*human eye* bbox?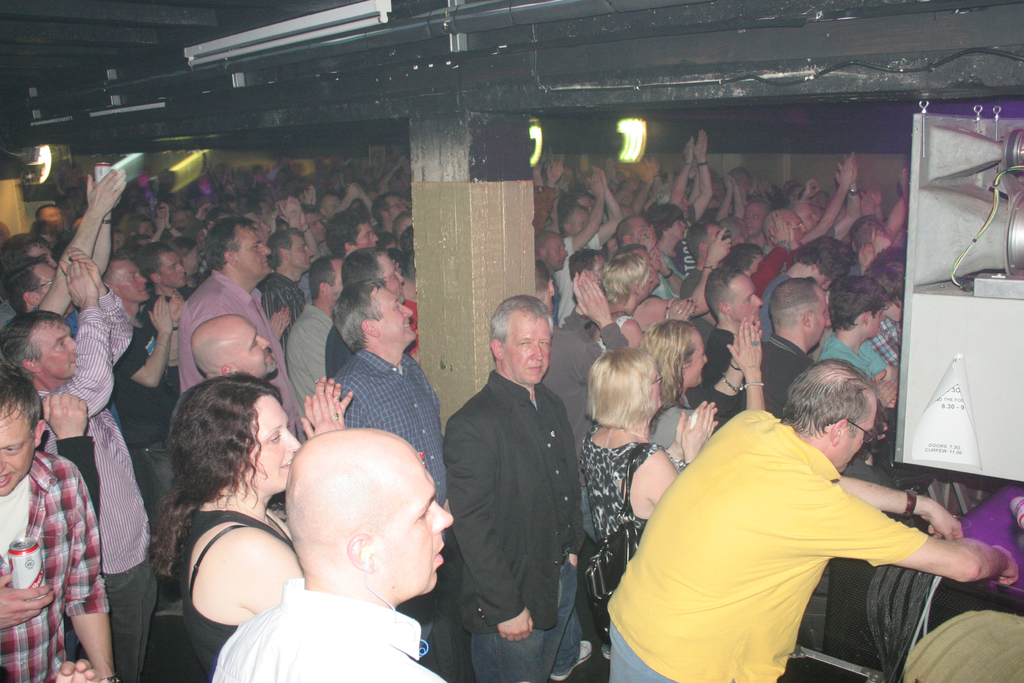
bbox(56, 337, 67, 350)
